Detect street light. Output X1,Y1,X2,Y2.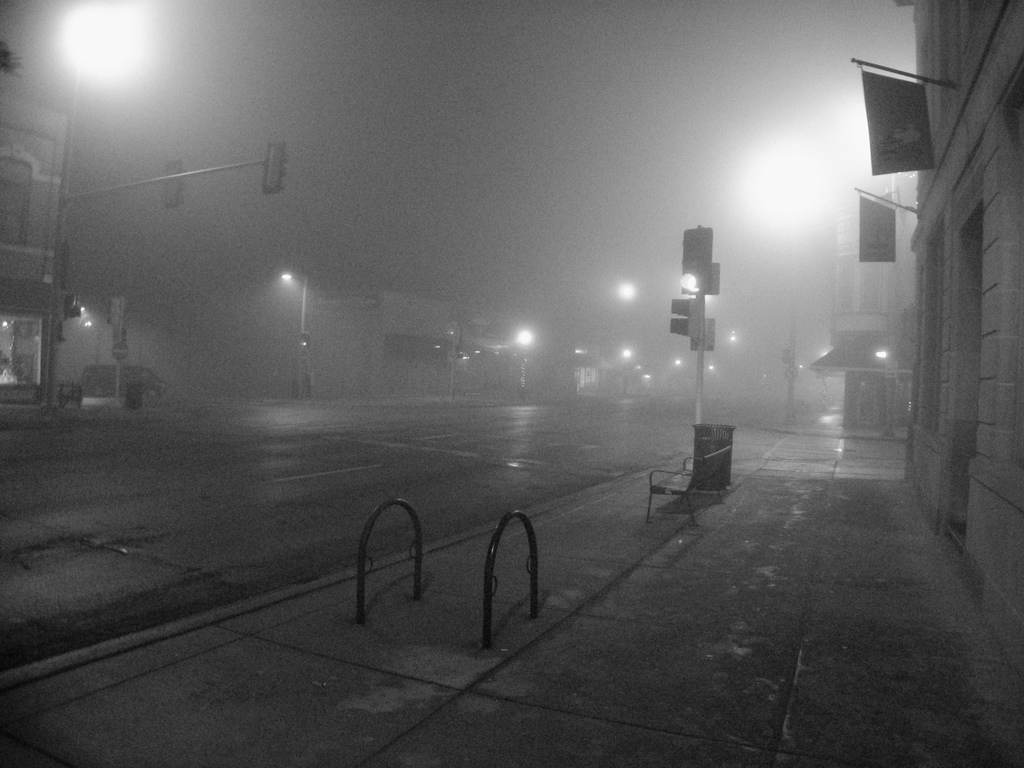
602,204,792,557.
